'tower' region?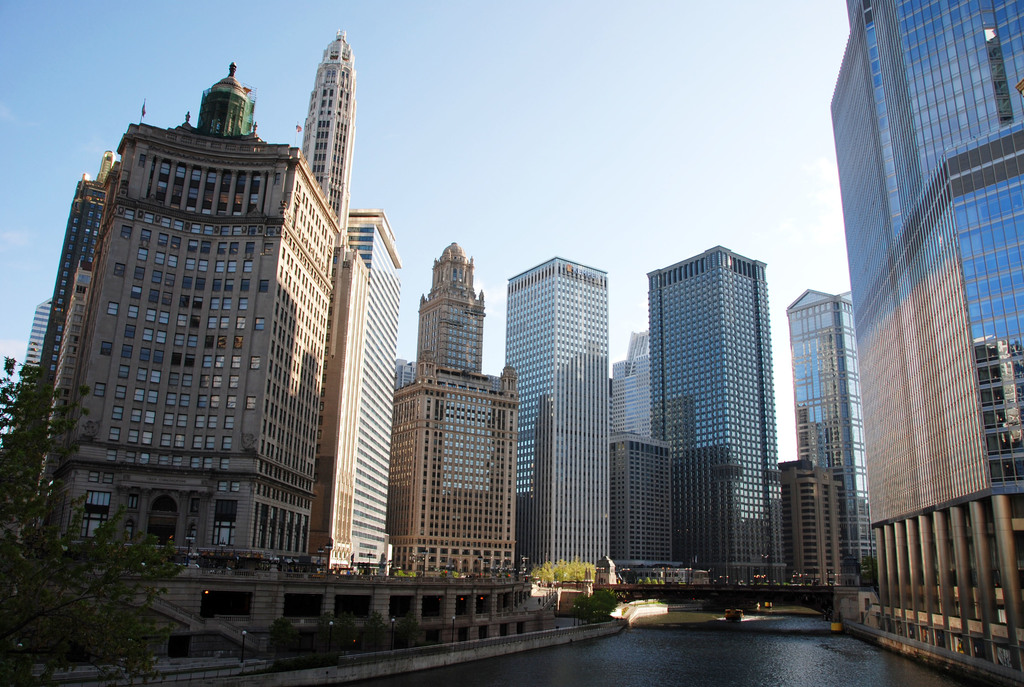
(18,80,351,577)
